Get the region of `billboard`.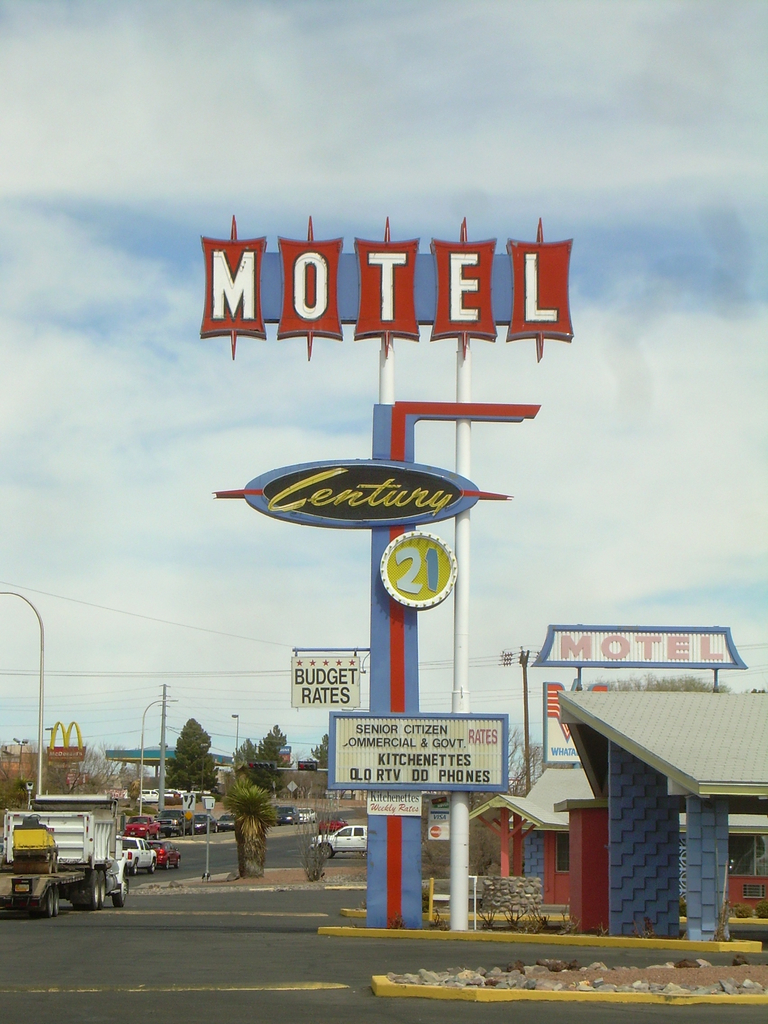
(537, 617, 736, 662).
